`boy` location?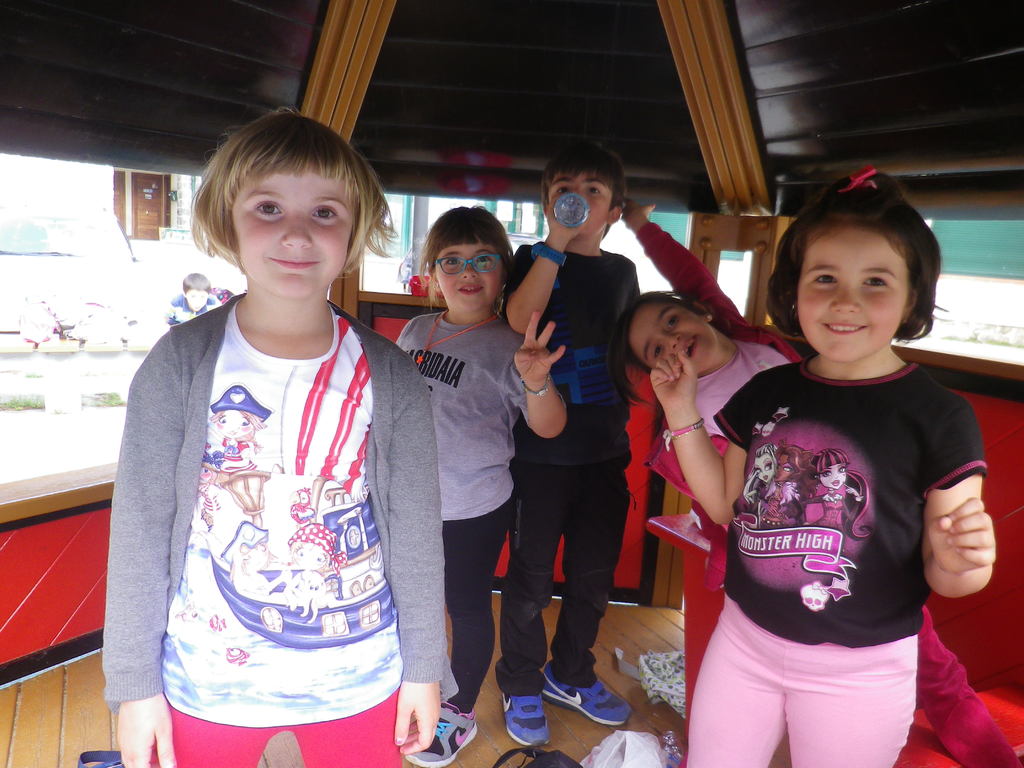
[504, 131, 641, 751]
